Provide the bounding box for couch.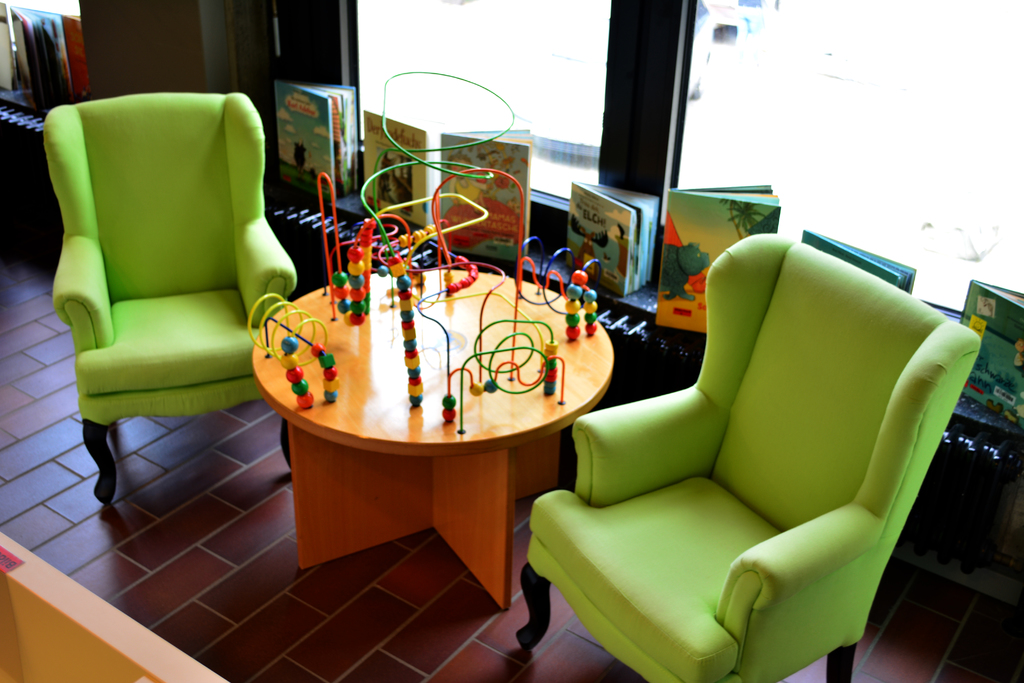
[532,254,974,682].
